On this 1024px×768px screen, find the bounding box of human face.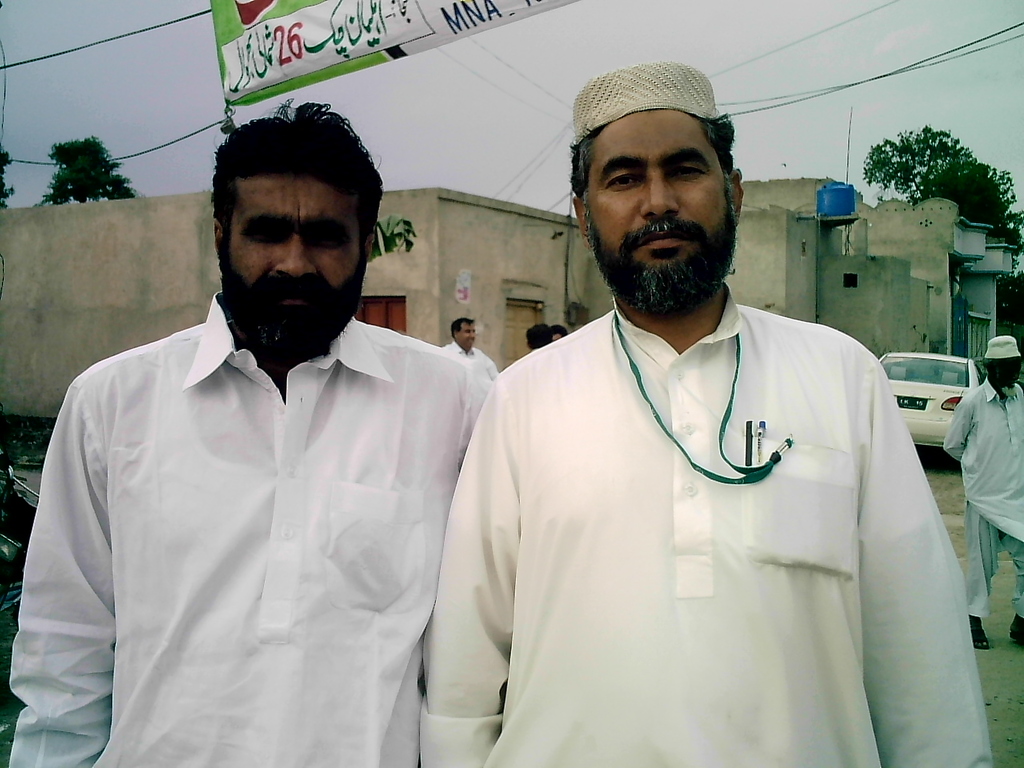
Bounding box: crop(225, 174, 365, 334).
